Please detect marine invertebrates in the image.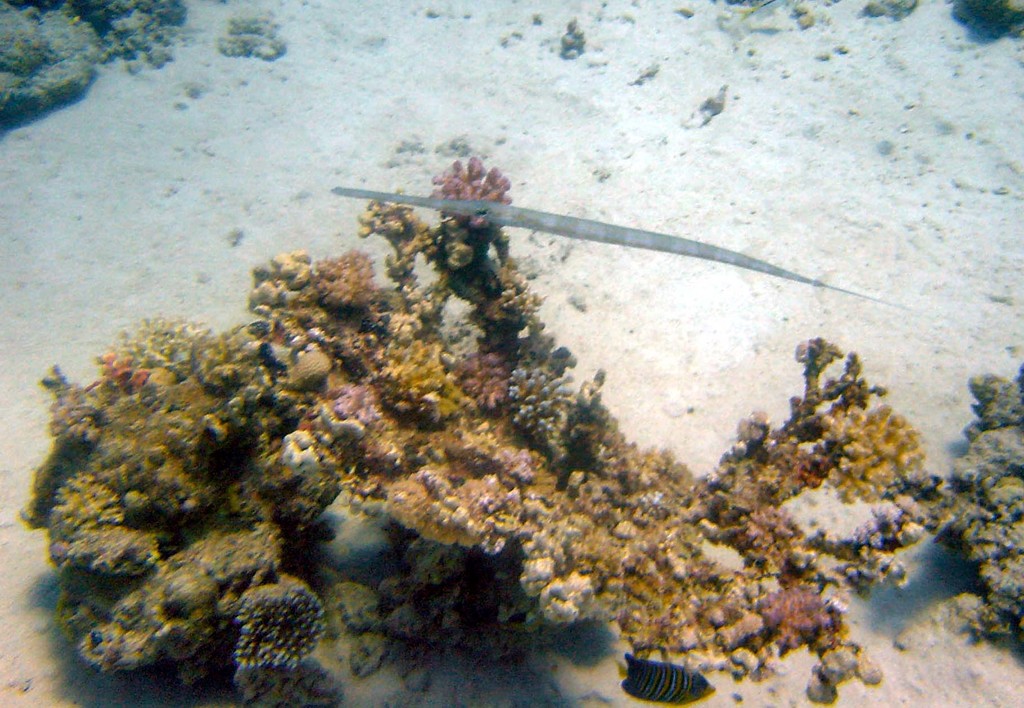
<region>467, 345, 531, 415</region>.
